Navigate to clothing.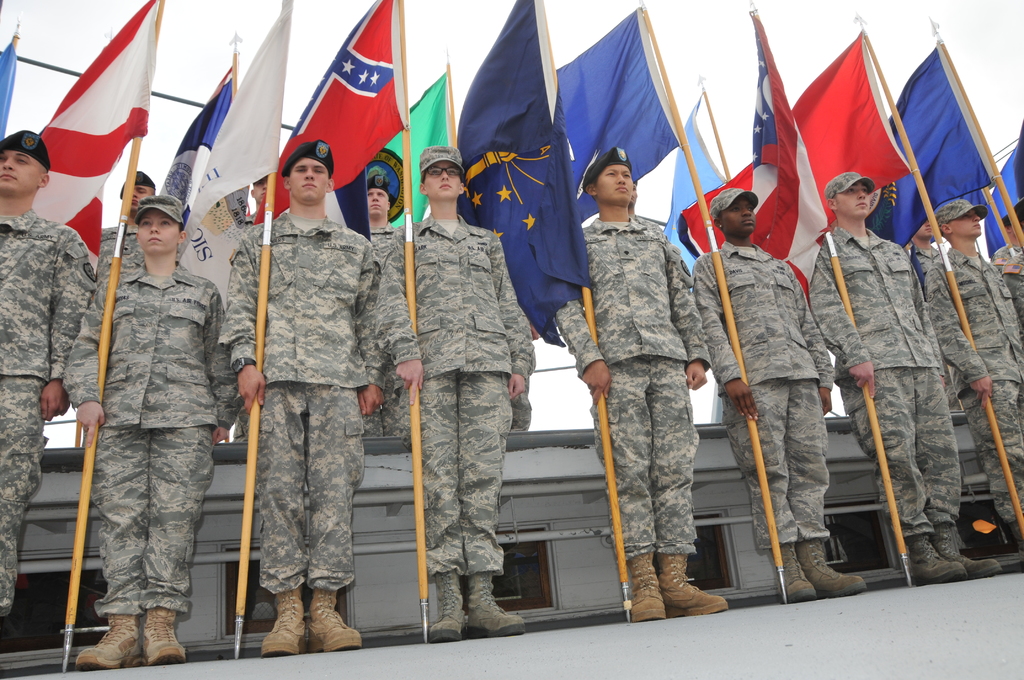
Navigation target: locate(378, 212, 532, 576).
